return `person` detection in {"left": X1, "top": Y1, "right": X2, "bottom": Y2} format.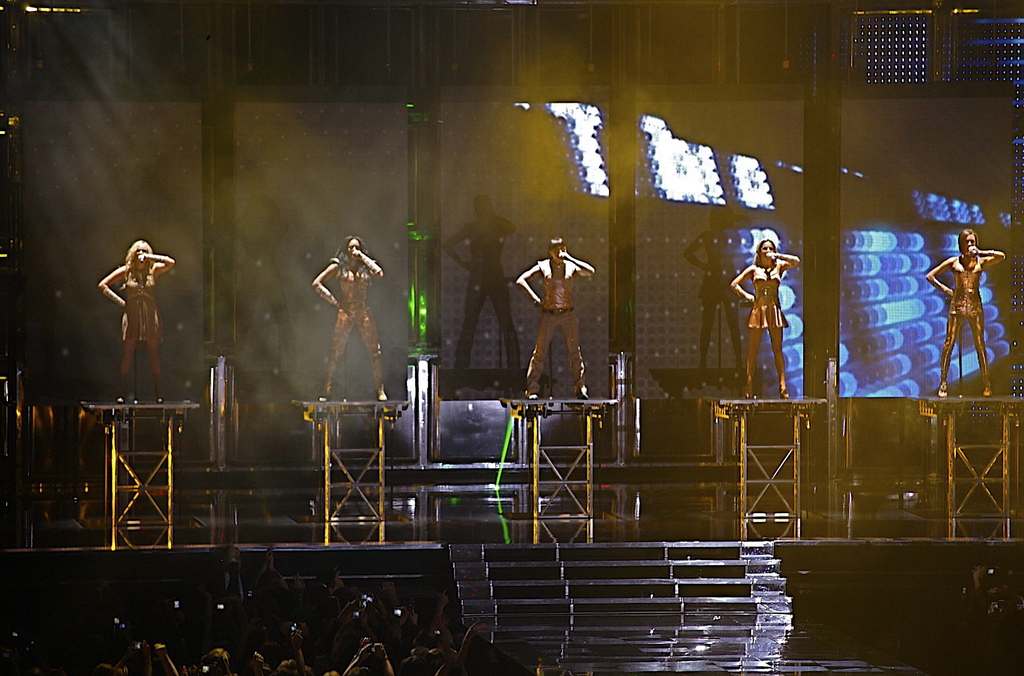
{"left": 927, "top": 230, "right": 1005, "bottom": 398}.
